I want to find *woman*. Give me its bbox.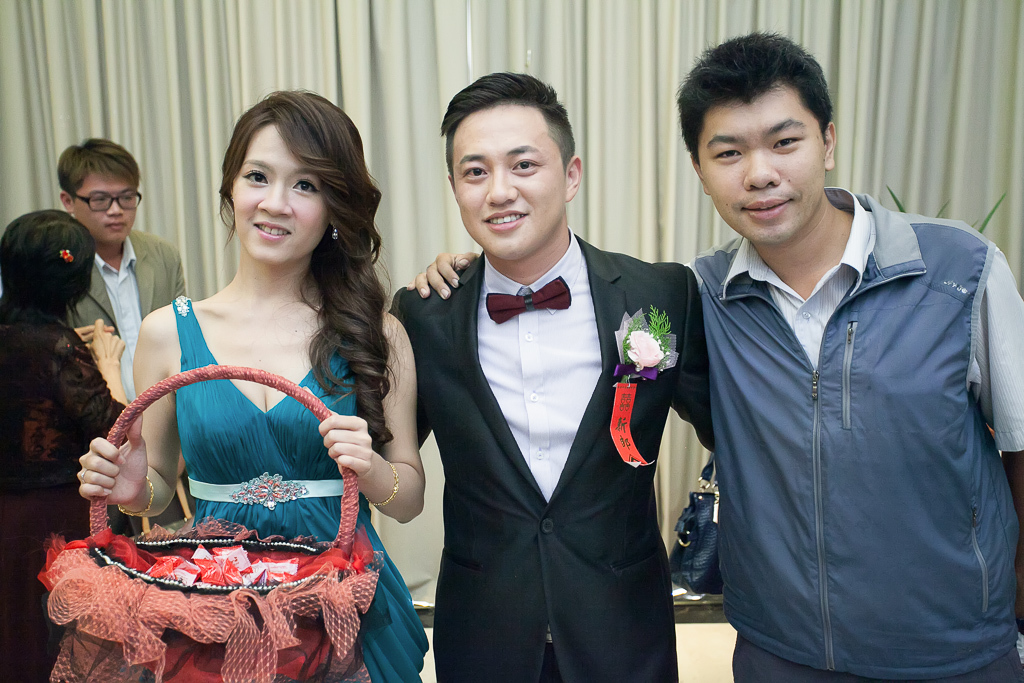
(x1=56, y1=141, x2=393, y2=647).
